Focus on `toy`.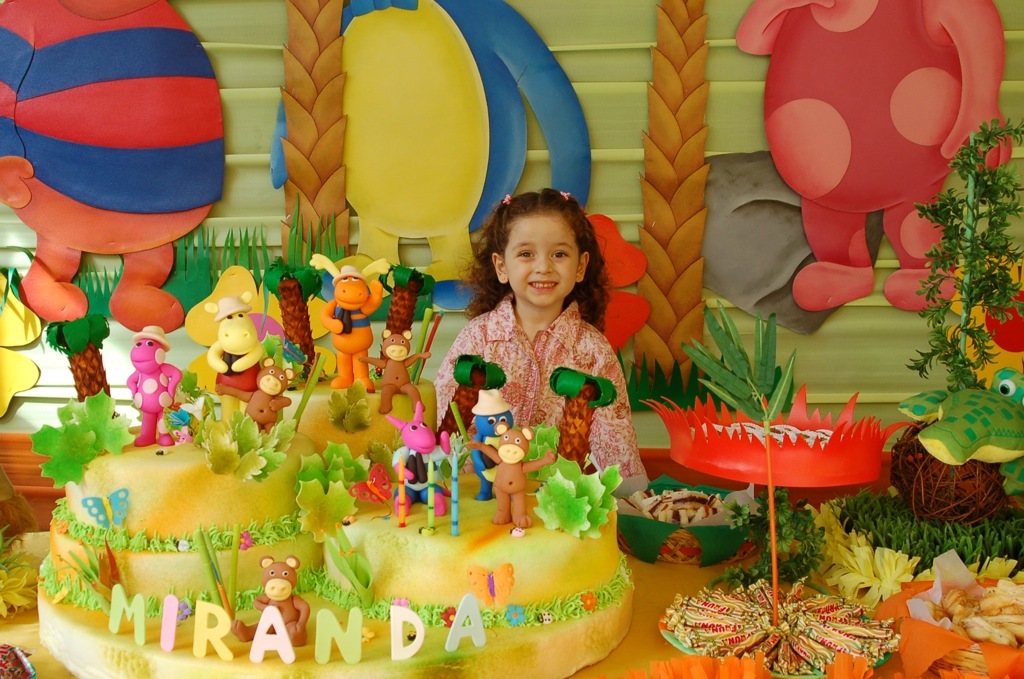
Focused at x1=460, y1=414, x2=564, y2=526.
